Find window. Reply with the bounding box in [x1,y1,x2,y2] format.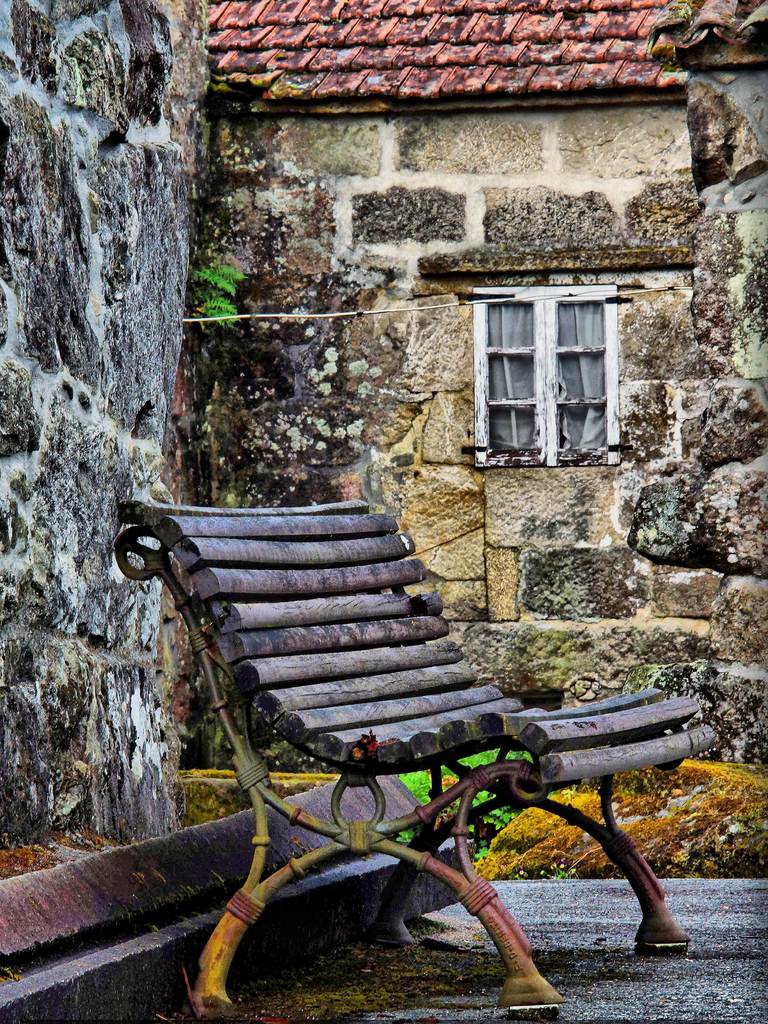
[478,284,625,466].
